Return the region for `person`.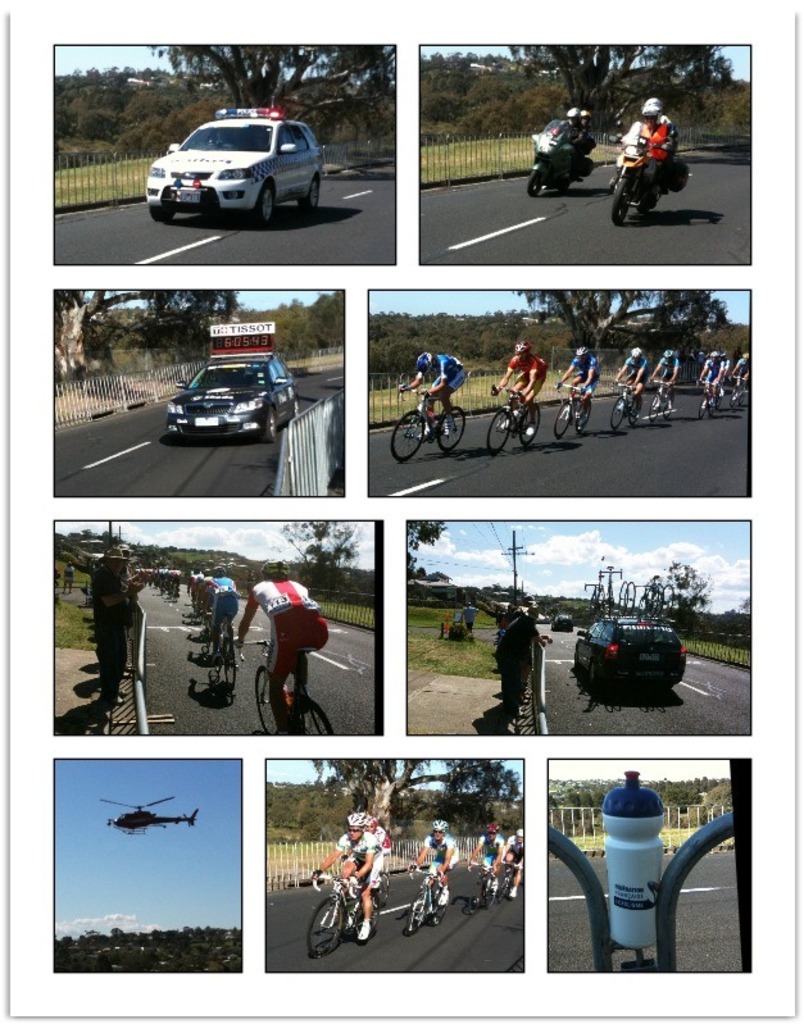
{"left": 701, "top": 347, "right": 728, "bottom": 404}.
